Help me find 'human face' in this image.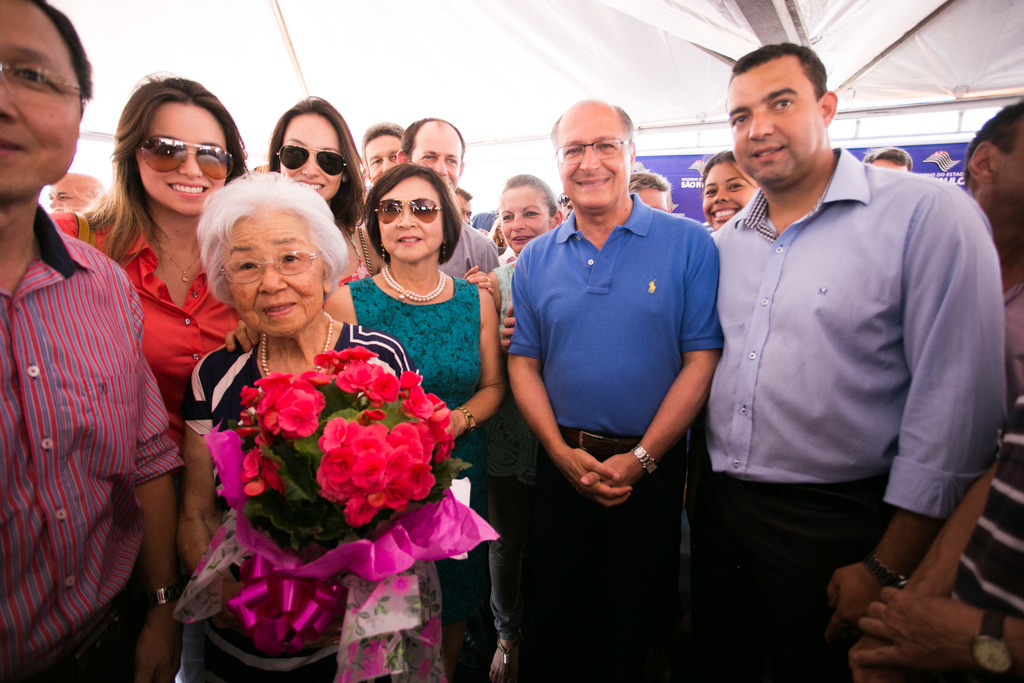
Found it: <bbox>373, 184, 441, 263</bbox>.
